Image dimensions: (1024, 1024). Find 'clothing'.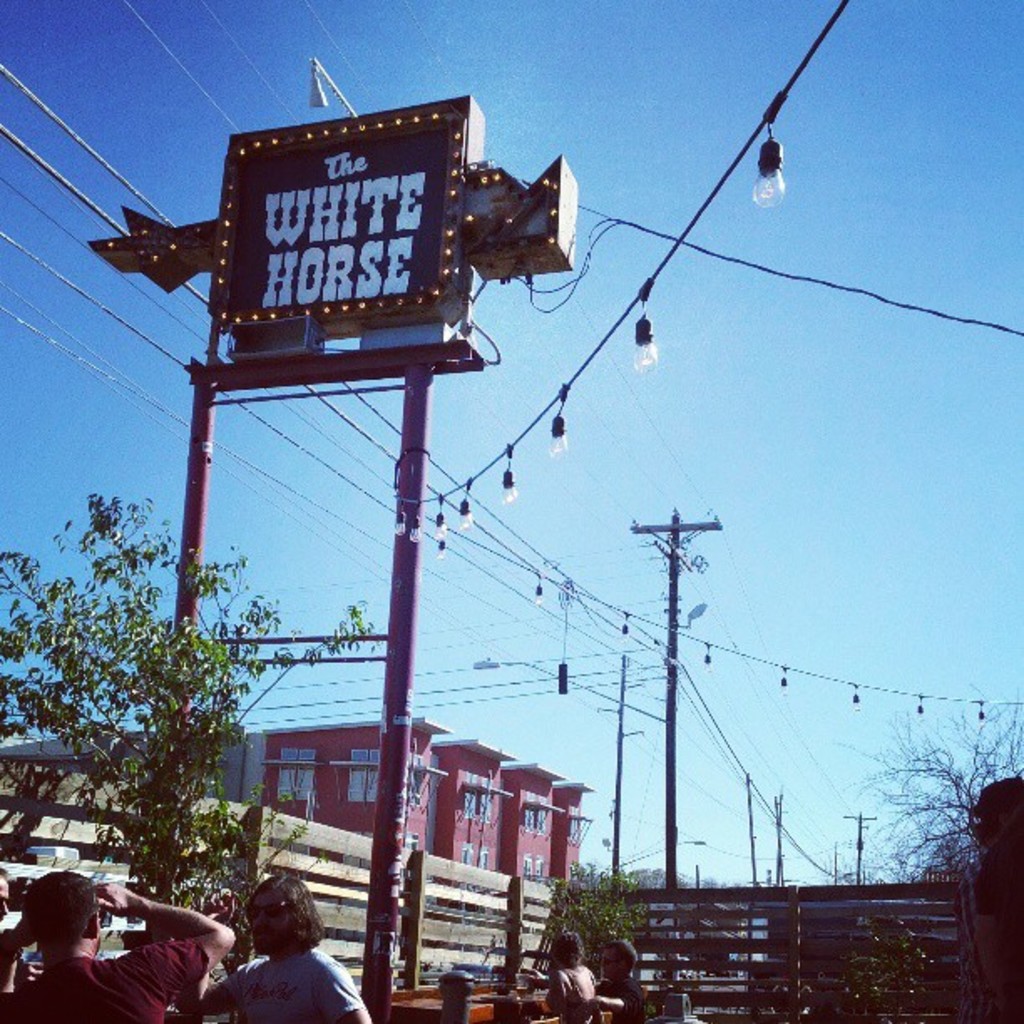
bbox=[2, 932, 209, 1022].
